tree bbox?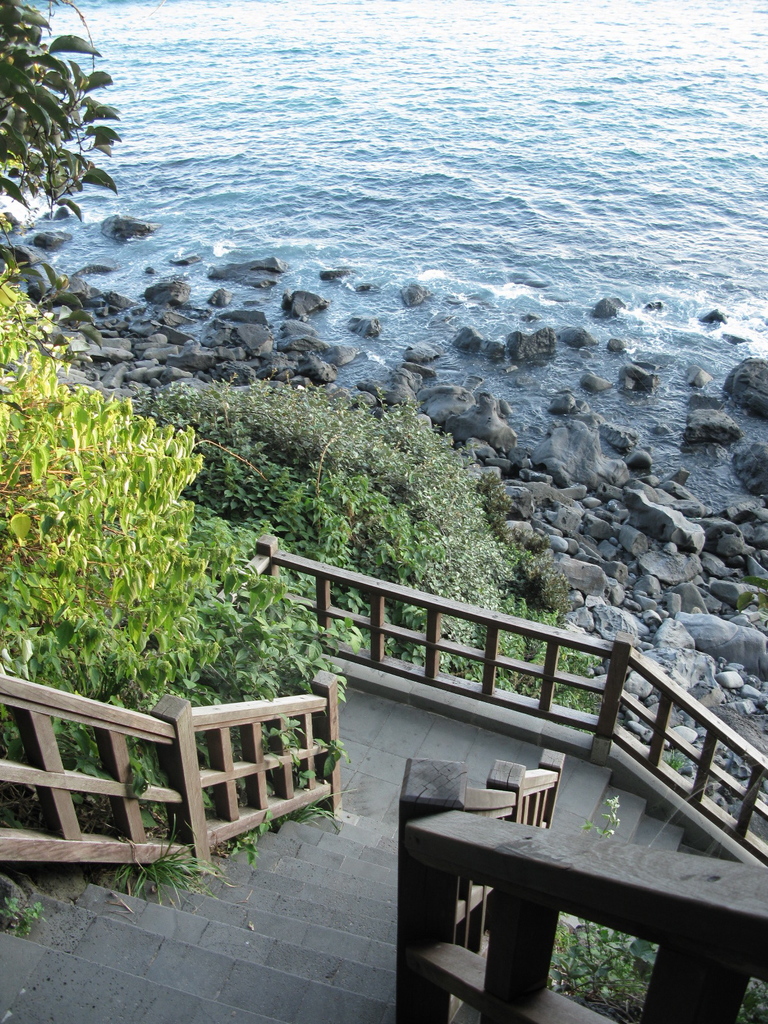
bbox=(4, 4, 134, 221)
